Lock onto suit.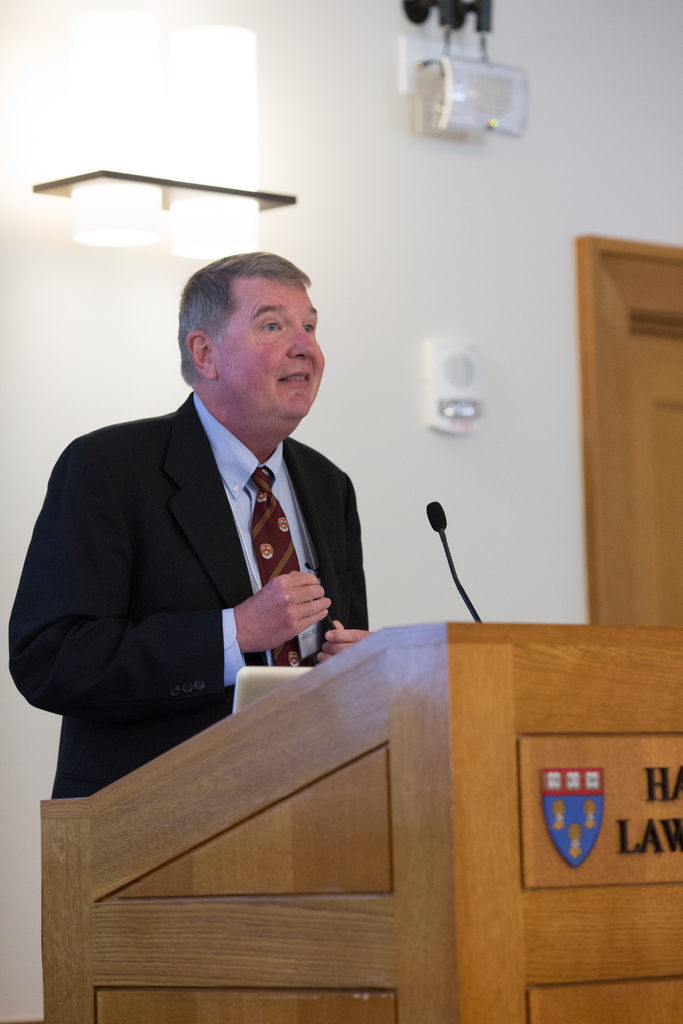
Locked: (33, 284, 391, 776).
